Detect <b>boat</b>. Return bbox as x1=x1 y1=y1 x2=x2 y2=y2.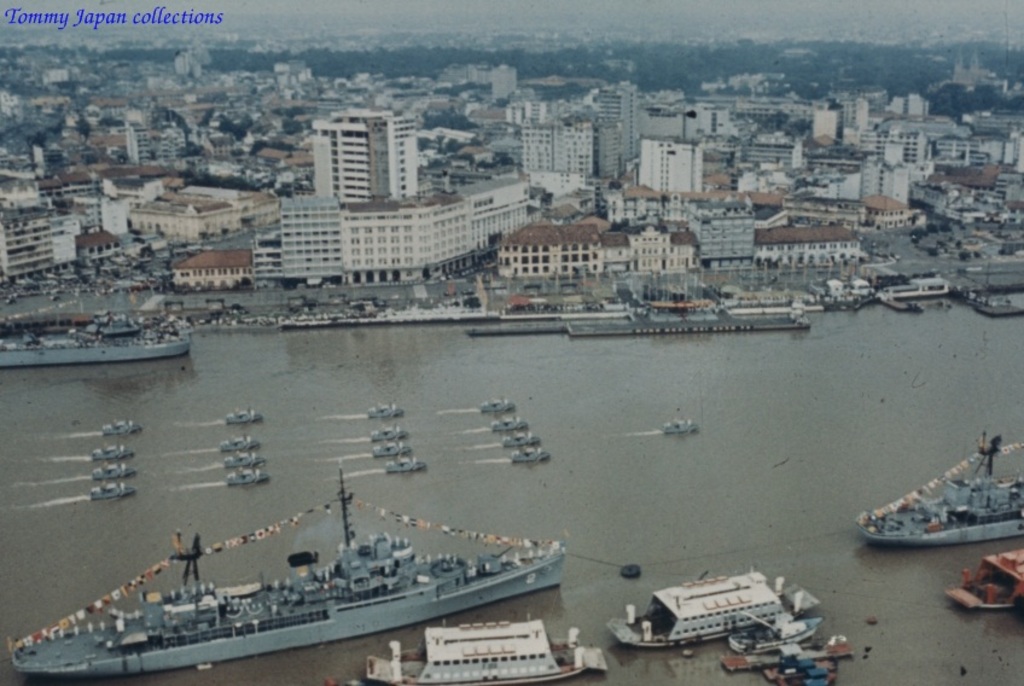
x1=664 y1=413 x2=702 y2=430.
